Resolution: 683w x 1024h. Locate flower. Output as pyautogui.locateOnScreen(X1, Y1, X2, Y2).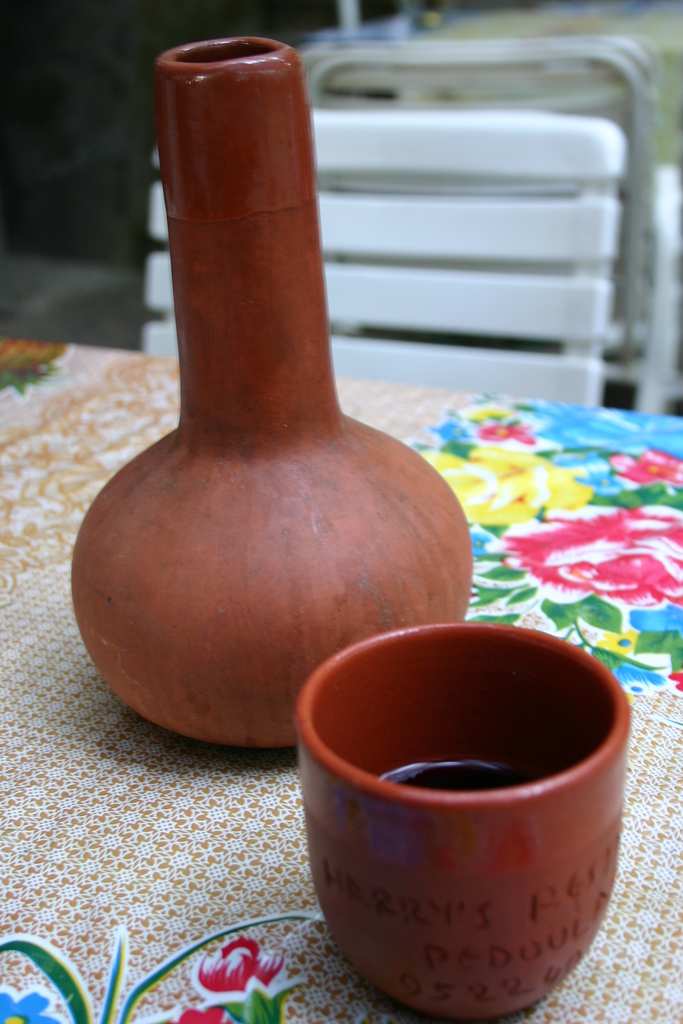
pyautogui.locateOnScreen(193, 932, 305, 1023).
